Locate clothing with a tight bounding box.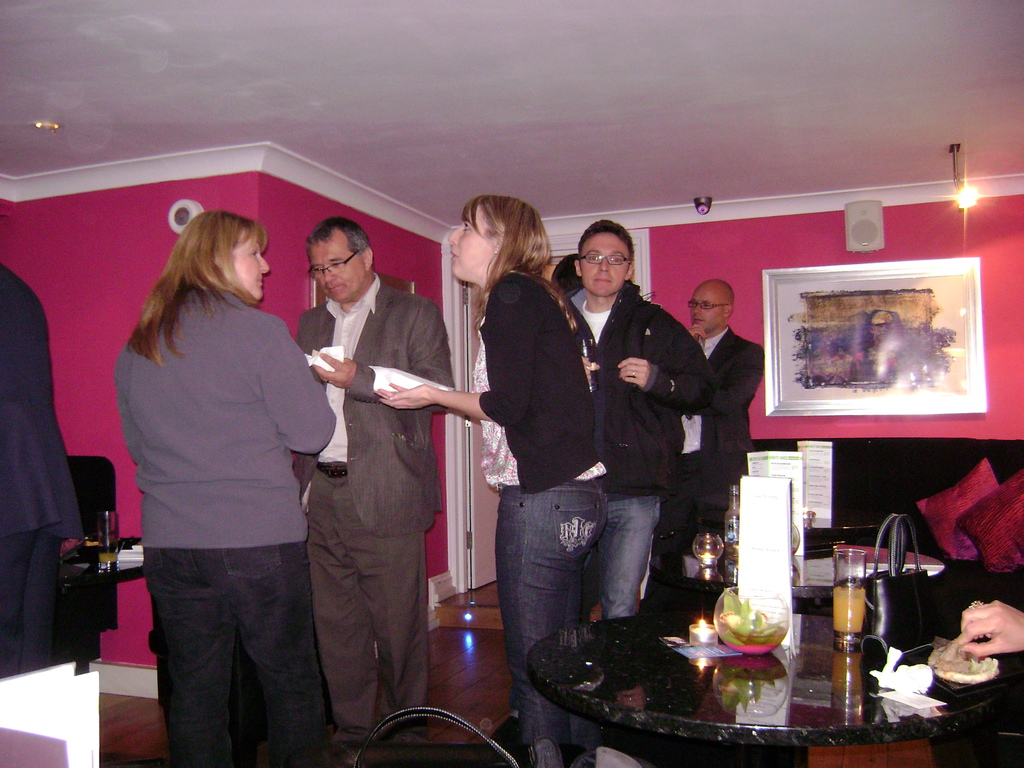
bbox(107, 232, 337, 732).
